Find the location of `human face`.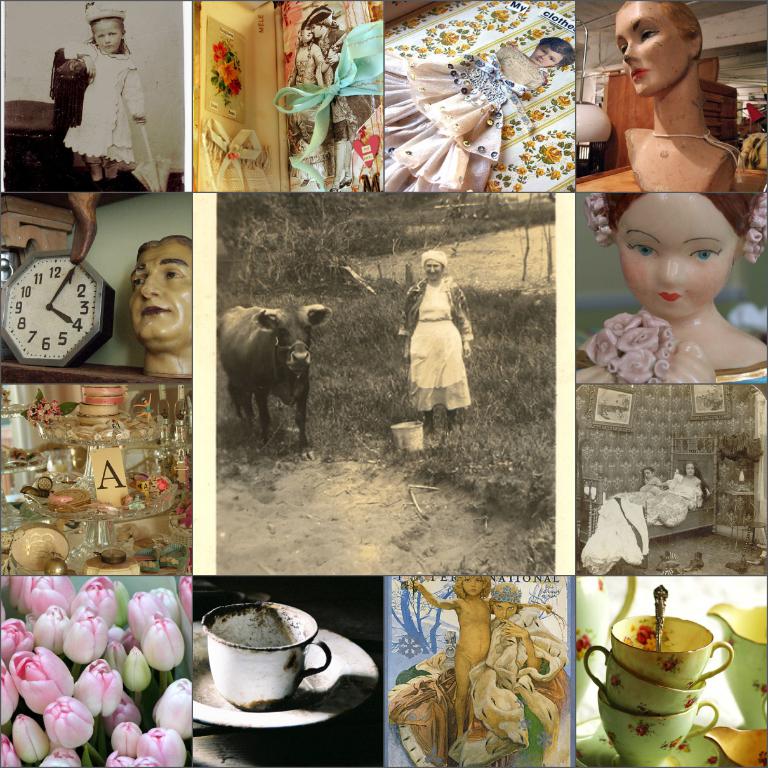
Location: rect(460, 571, 487, 601).
